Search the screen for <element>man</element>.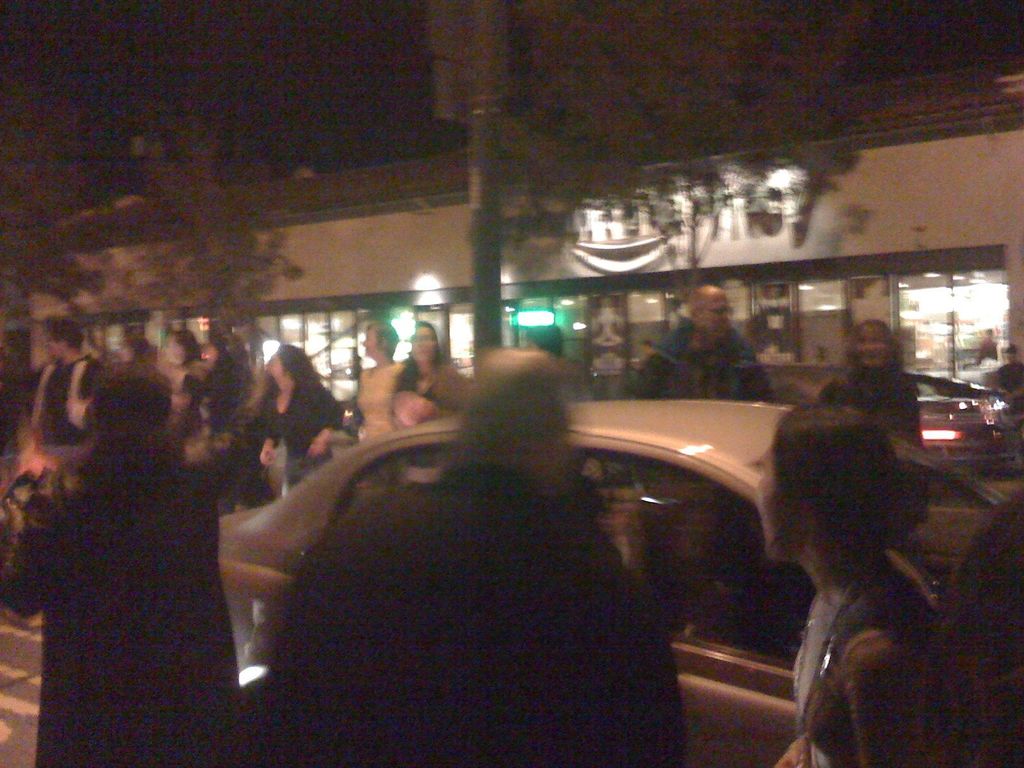
Found at bbox=[743, 402, 943, 767].
